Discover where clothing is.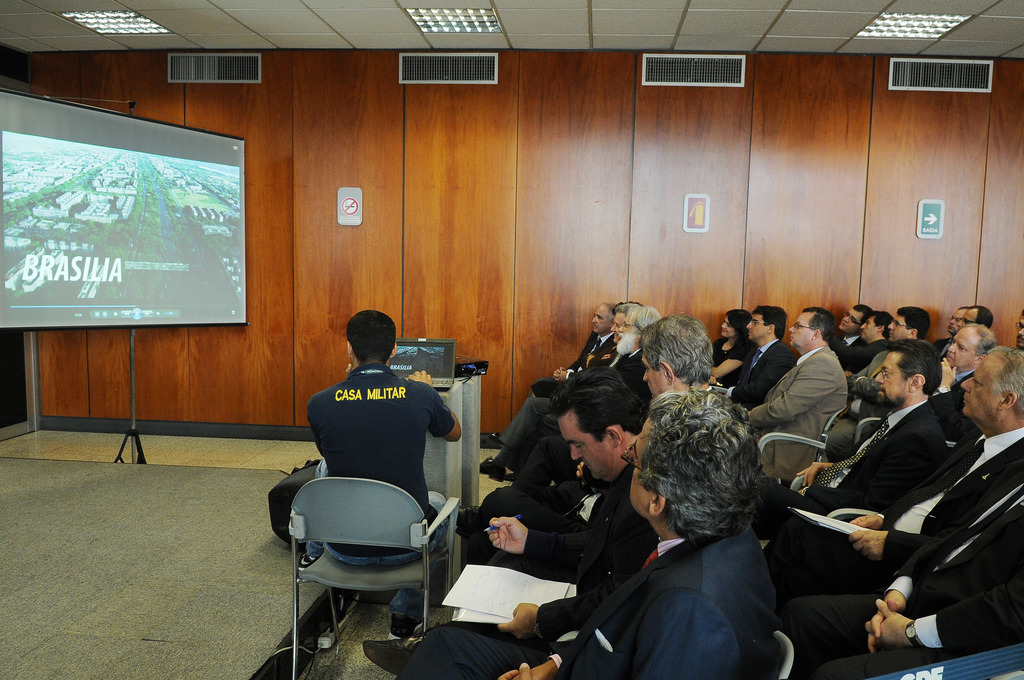
Discovered at detection(777, 461, 1023, 679).
